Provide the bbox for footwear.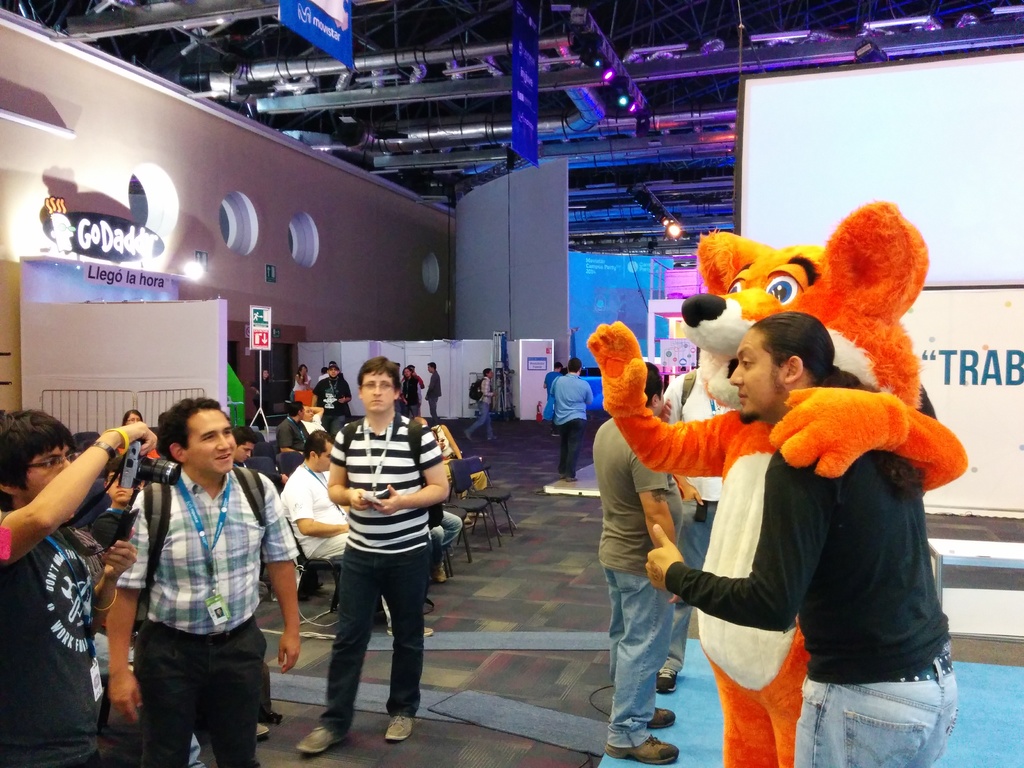
{"left": 384, "top": 716, "right": 415, "bottom": 739}.
